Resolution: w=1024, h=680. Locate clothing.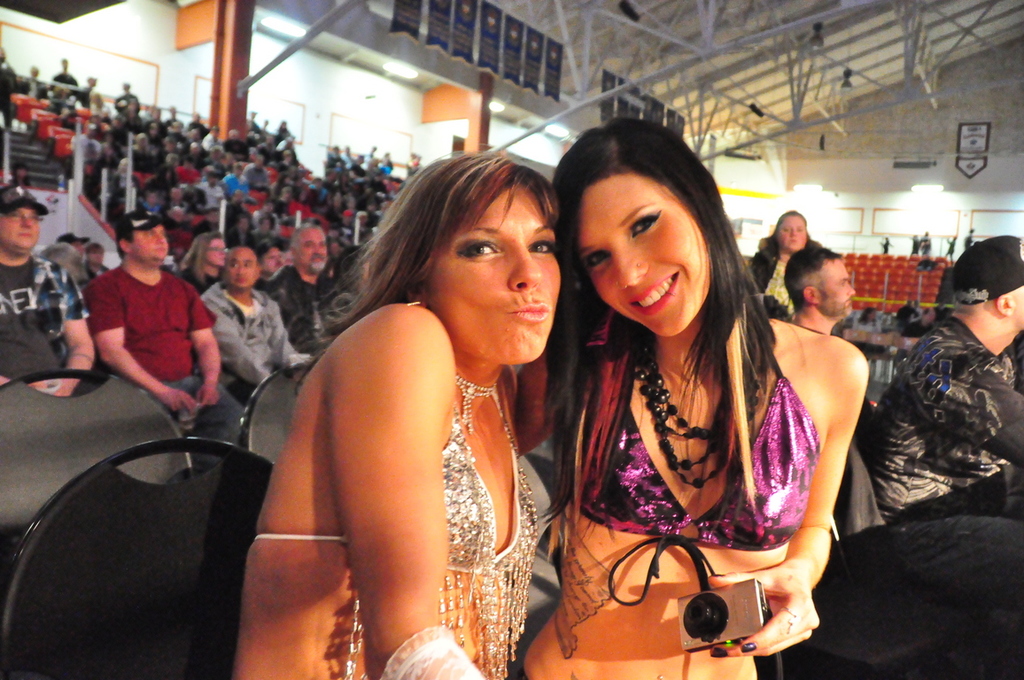
[left=223, top=174, right=250, bottom=199].
